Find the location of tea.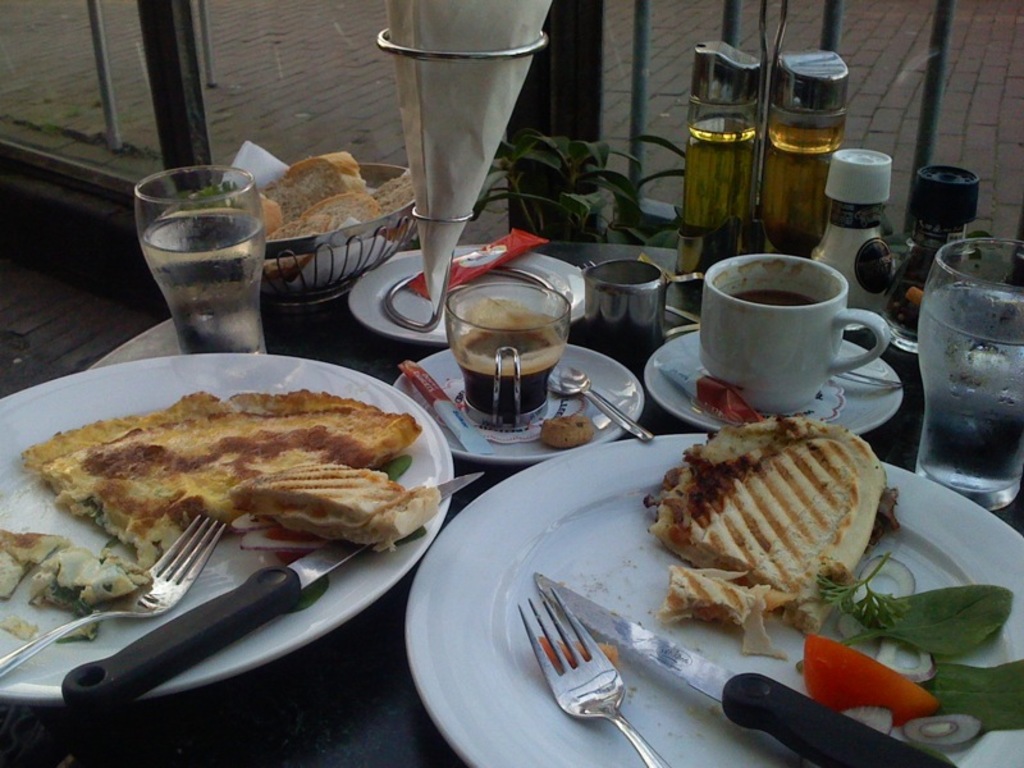
Location: bbox=(451, 305, 562, 426).
